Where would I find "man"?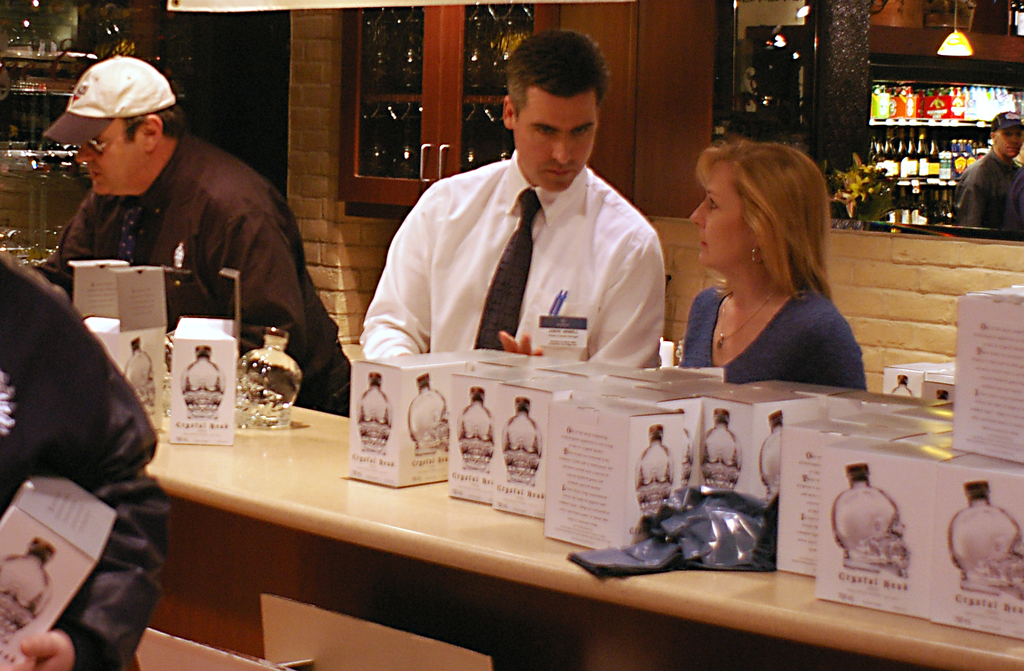
At (left=0, top=247, right=173, bottom=670).
